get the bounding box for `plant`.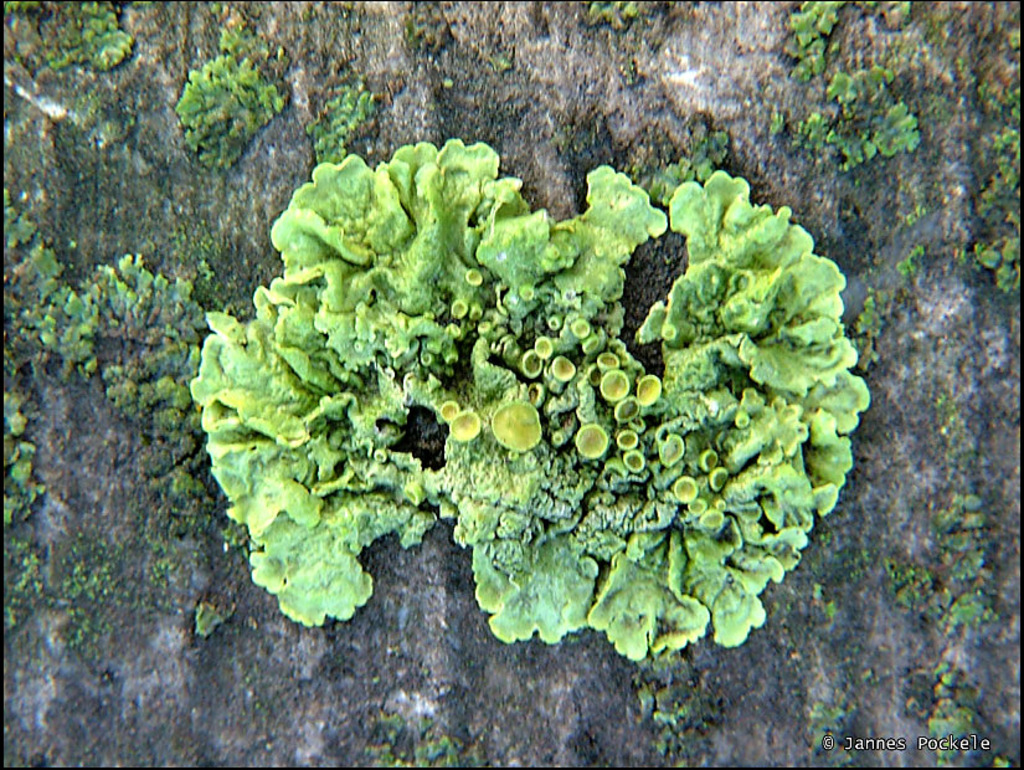
637/654/743/745.
